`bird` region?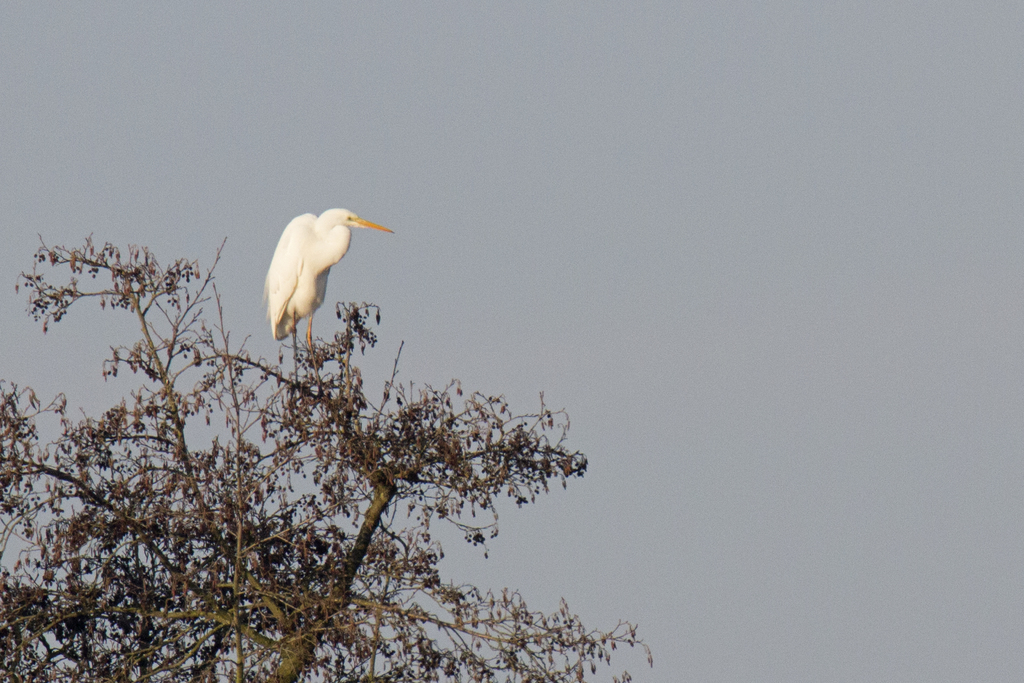
252, 200, 396, 356
